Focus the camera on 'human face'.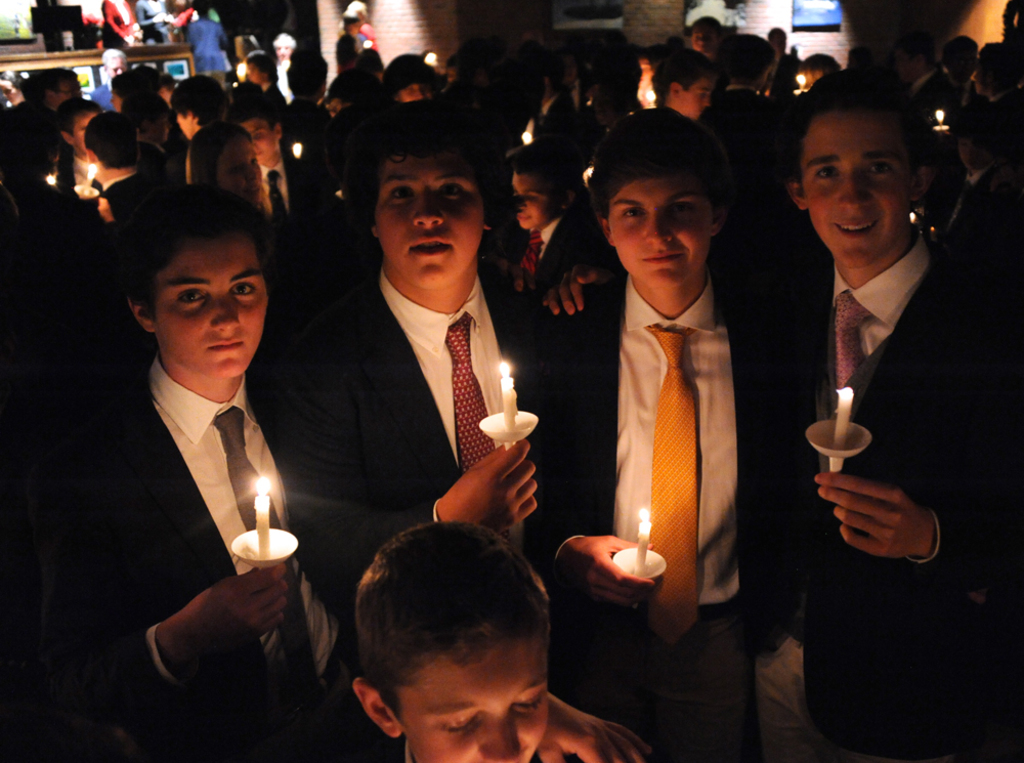
Focus region: [left=155, top=241, right=267, bottom=378].
